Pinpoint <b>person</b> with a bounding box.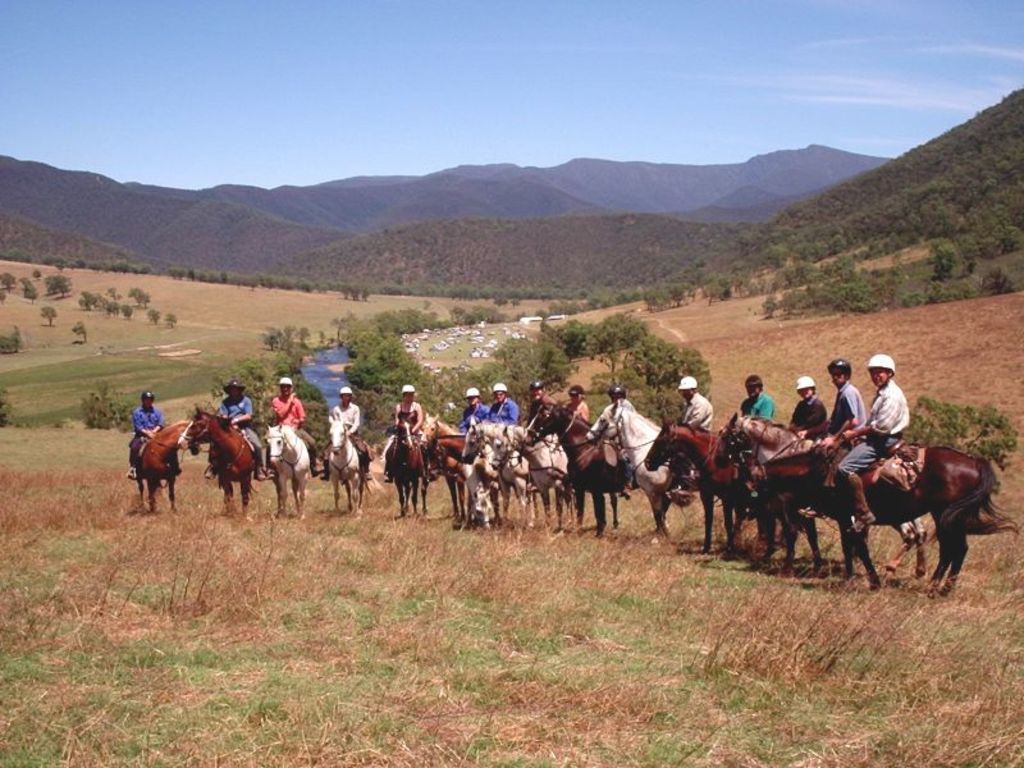
region(585, 385, 635, 456).
